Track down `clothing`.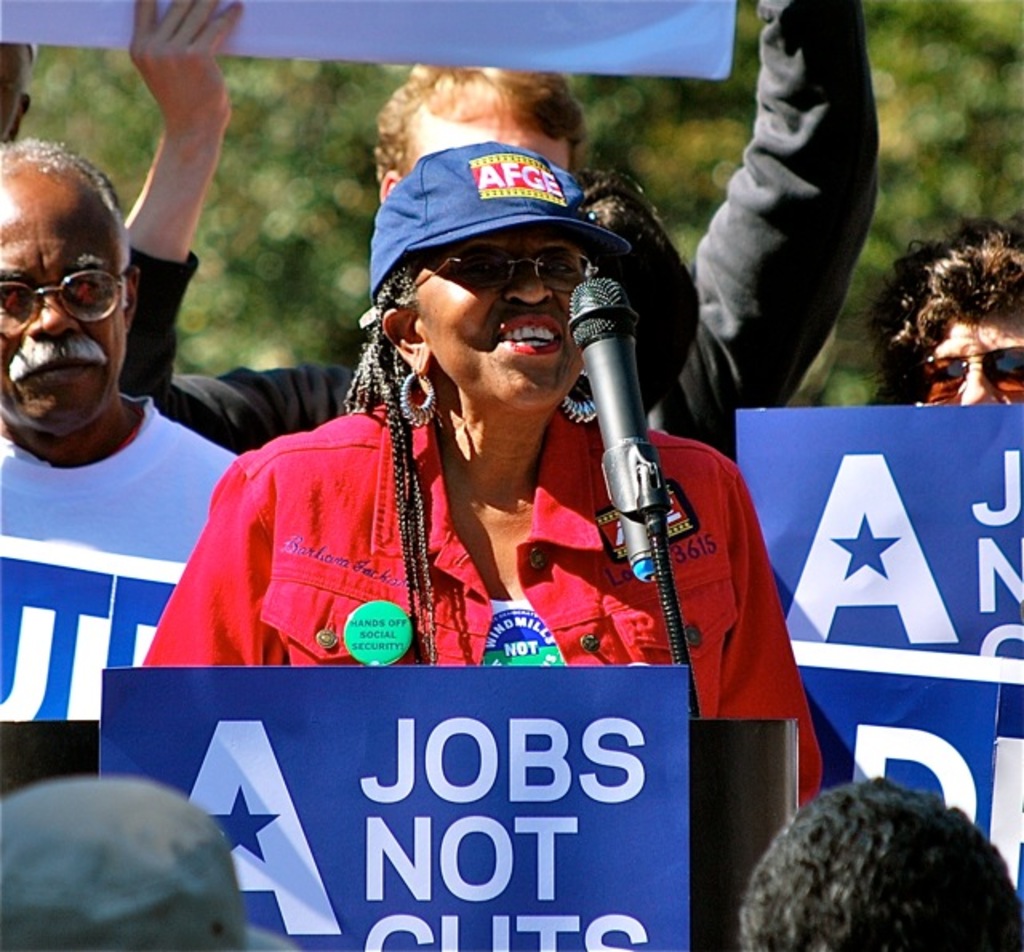
Tracked to 114:0:901:510.
